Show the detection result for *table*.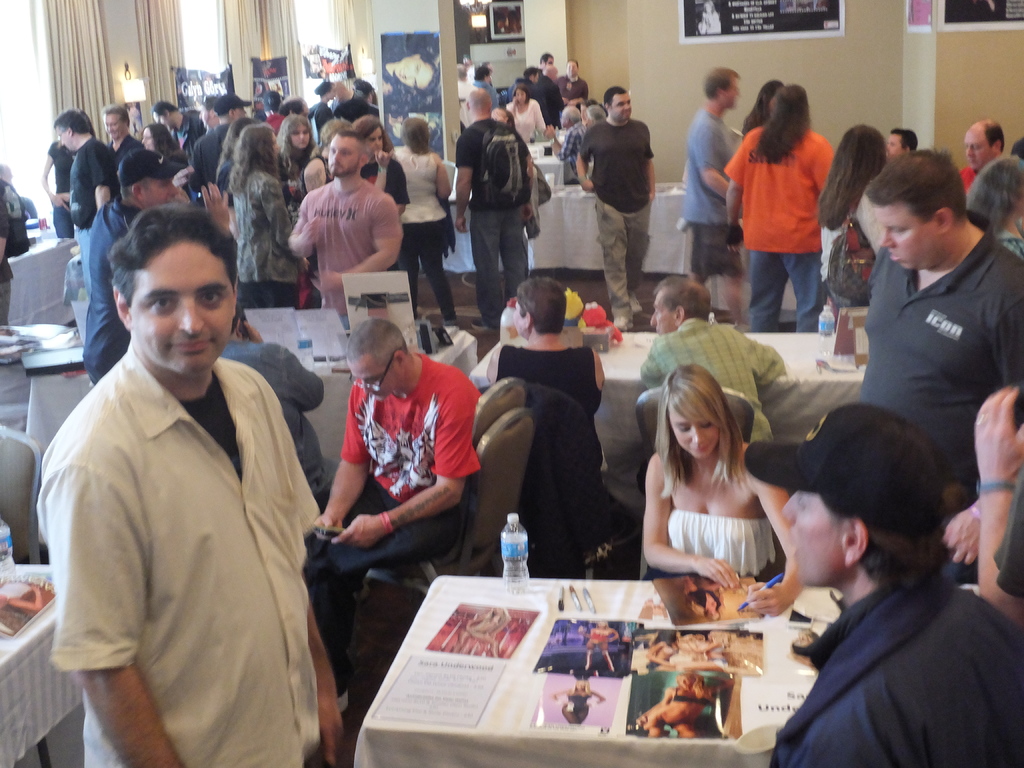
[left=468, top=337, right=865, bottom=514].
